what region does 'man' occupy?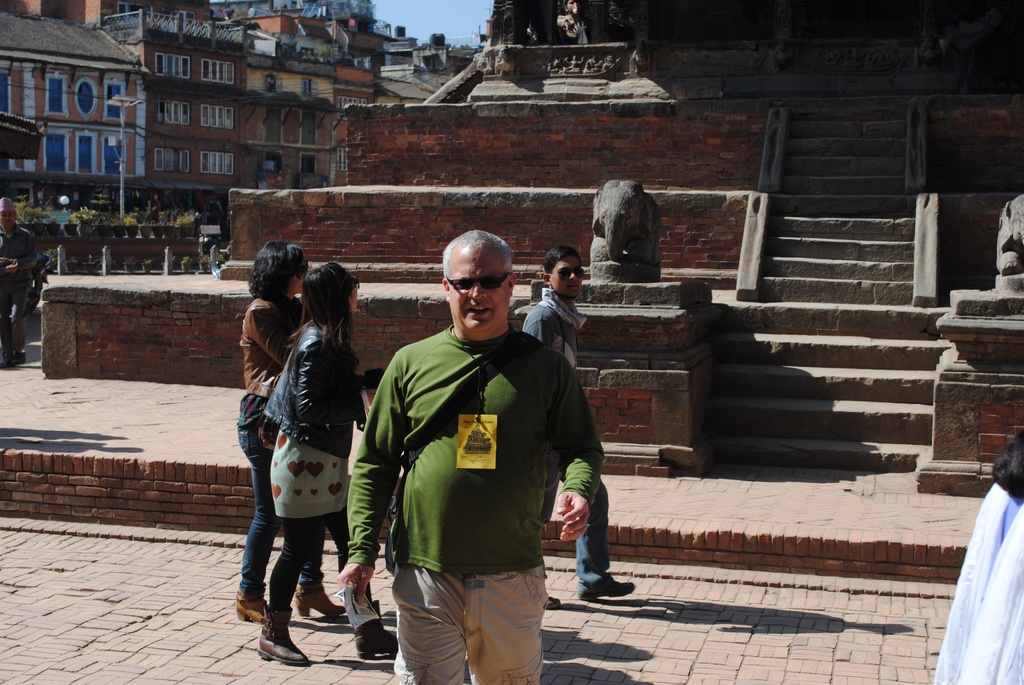
left=519, top=242, right=640, bottom=612.
